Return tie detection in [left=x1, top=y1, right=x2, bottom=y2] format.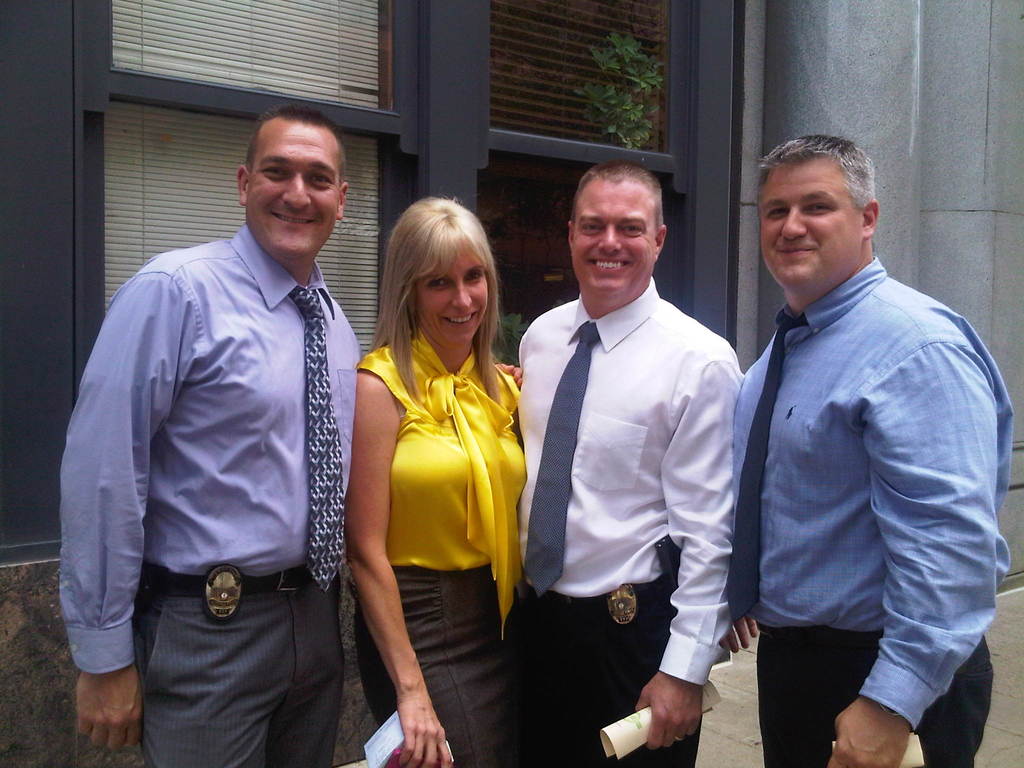
[left=732, top=306, right=790, bottom=623].
